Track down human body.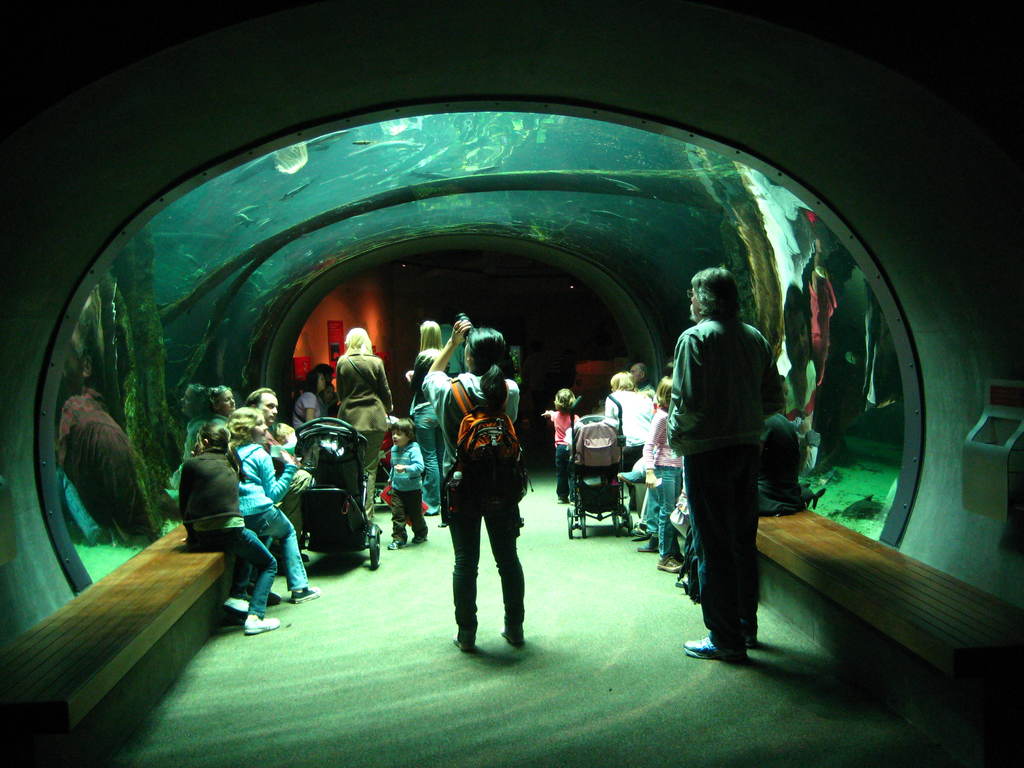
Tracked to [422, 319, 520, 657].
